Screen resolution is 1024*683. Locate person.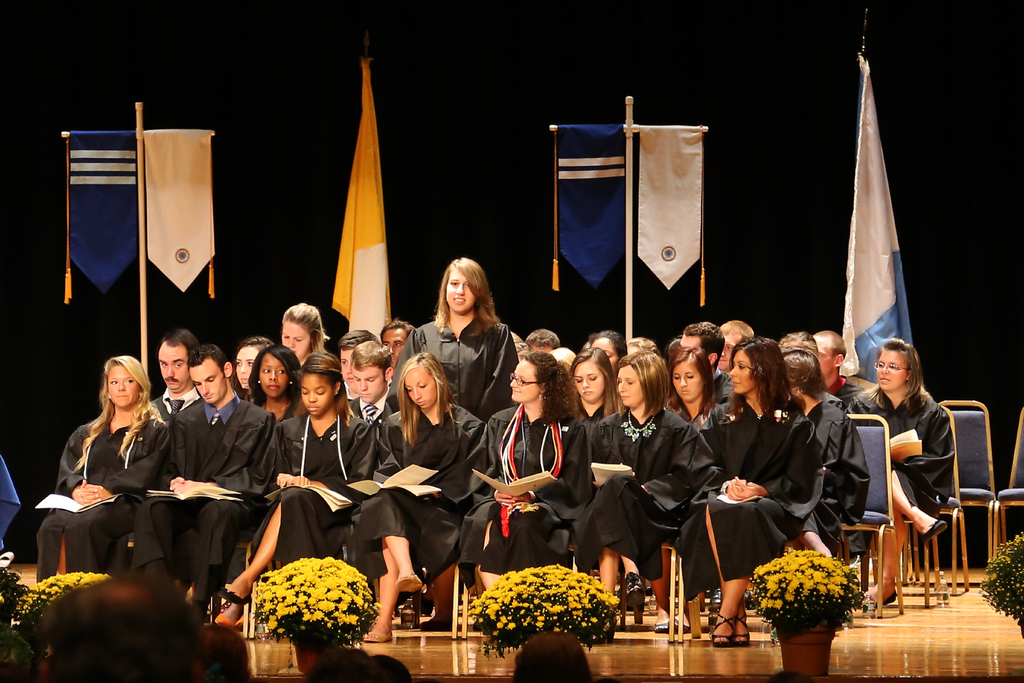
x1=278 y1=299 x2=328 y2=373.
